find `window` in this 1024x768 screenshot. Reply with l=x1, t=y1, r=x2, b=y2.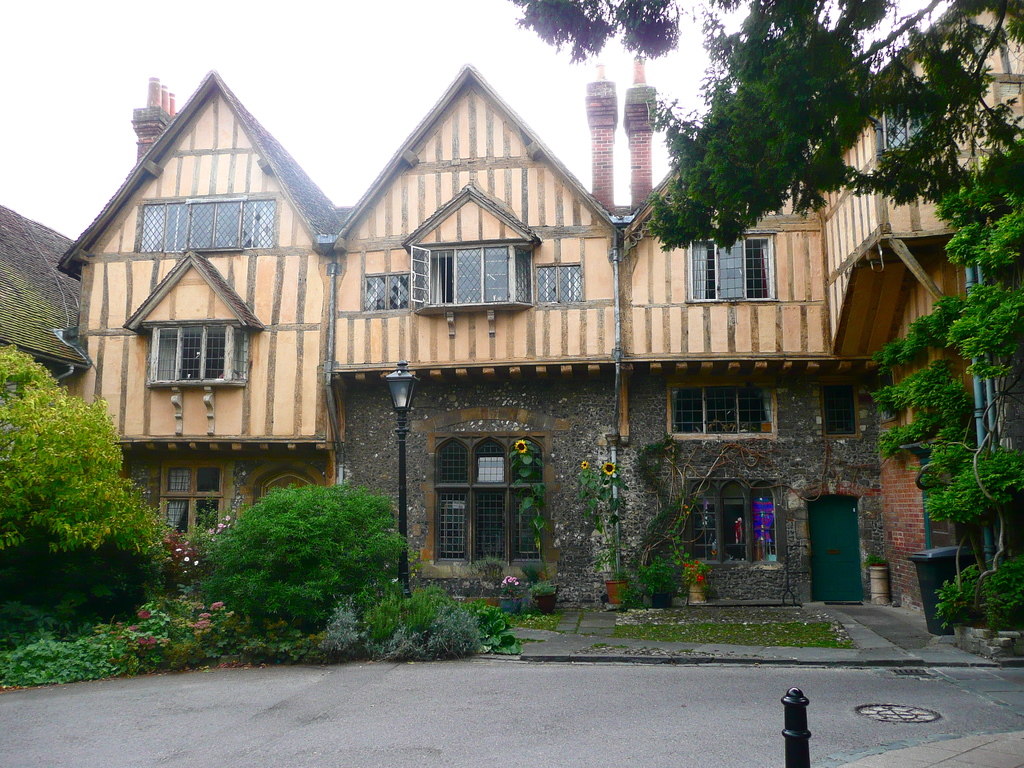
l=816, t=383, r=858, b=436.
